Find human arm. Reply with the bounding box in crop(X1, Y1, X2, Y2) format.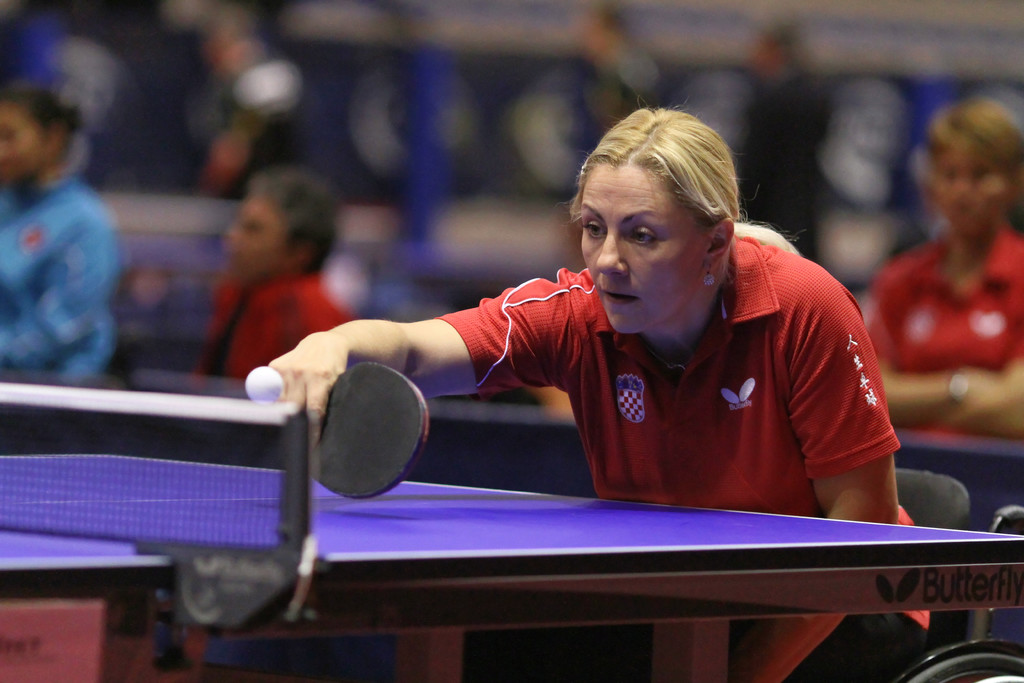
crop(794, 274, 908, 520).
